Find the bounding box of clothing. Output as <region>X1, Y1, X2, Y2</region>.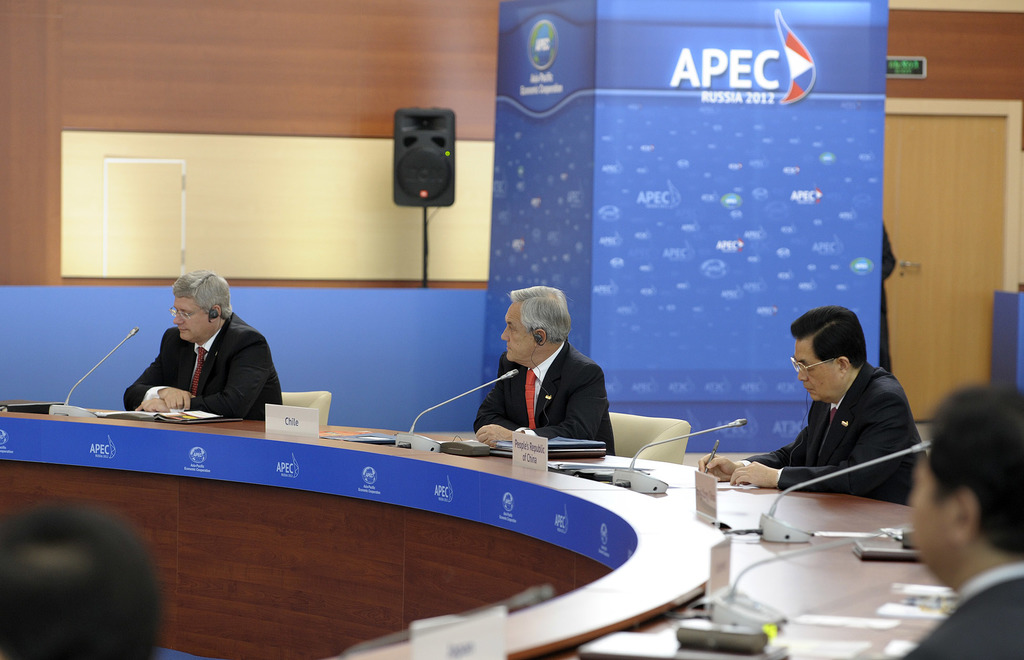
<region>879, 222, 899, 377</region>.
